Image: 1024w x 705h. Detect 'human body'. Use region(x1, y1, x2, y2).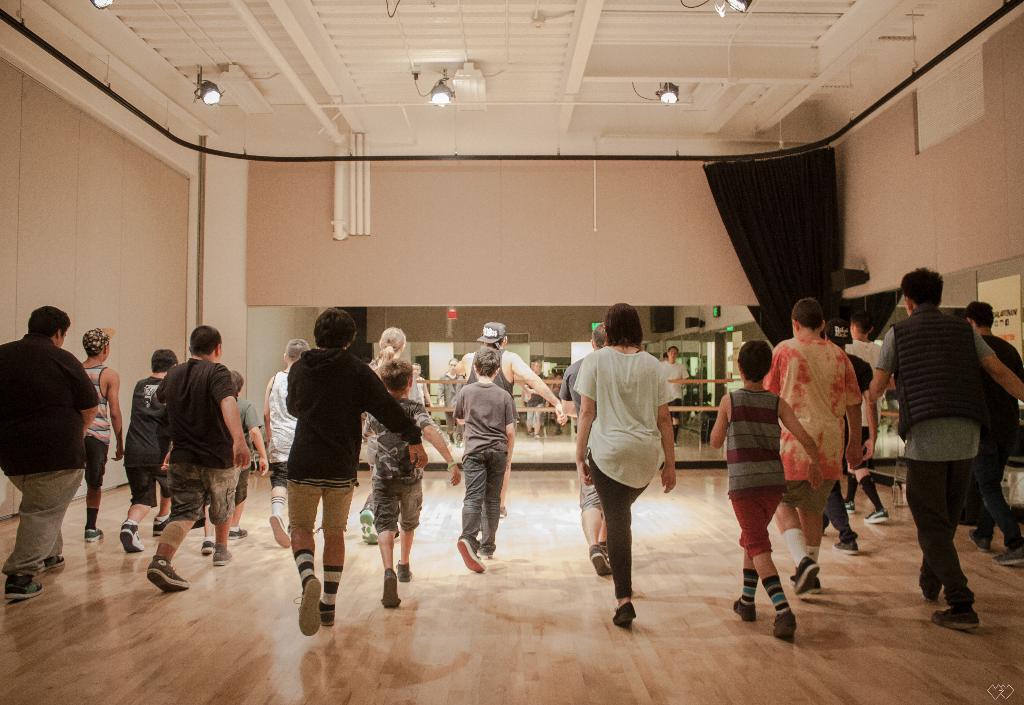
region(578, 342, 678, 629).
